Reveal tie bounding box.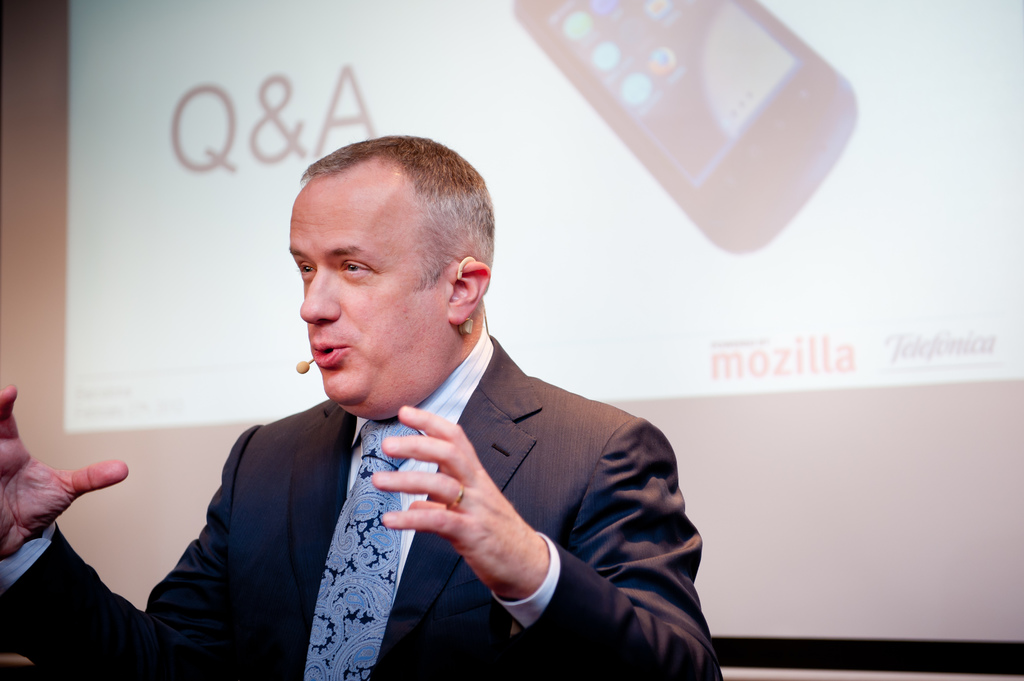
Revealed: <box>300,421,423,680</box>.
